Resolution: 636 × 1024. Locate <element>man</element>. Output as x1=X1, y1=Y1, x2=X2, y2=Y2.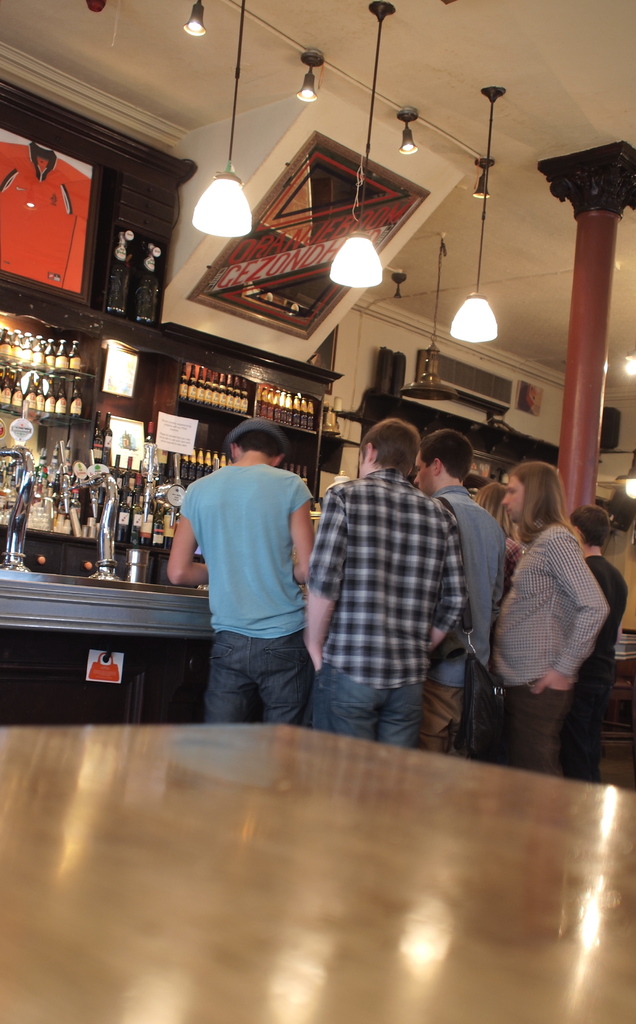
x1=569, y1=502, x2=631, y2=784.
